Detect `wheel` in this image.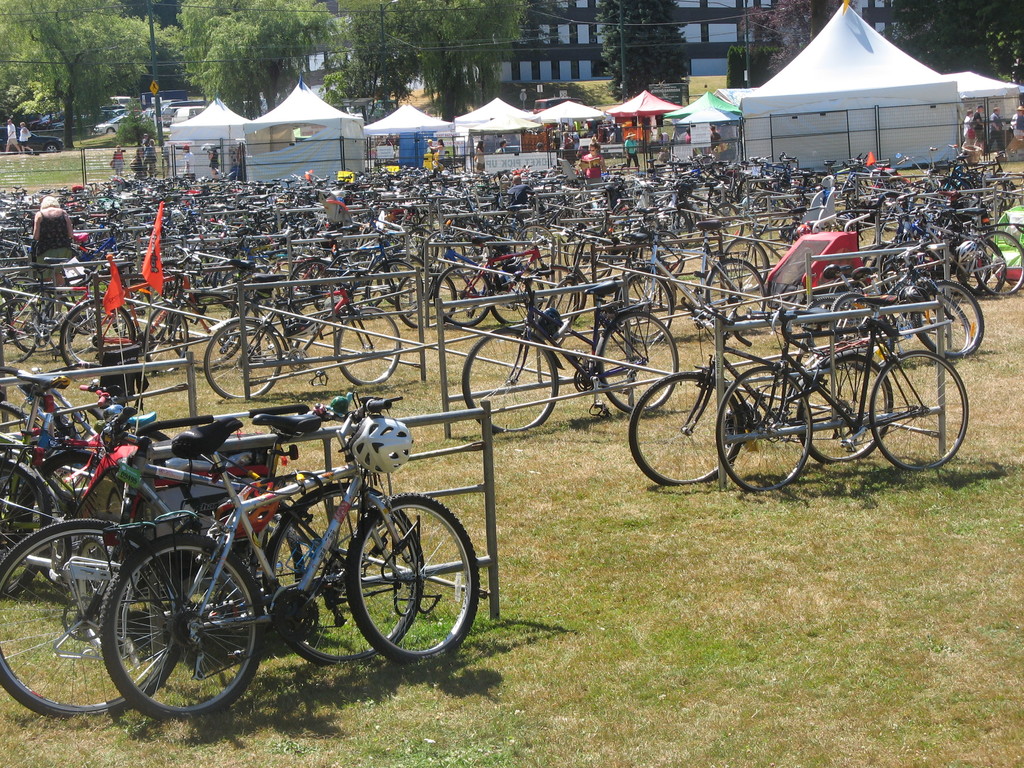
Detection: Rect(975, 230, 1022, 295).
